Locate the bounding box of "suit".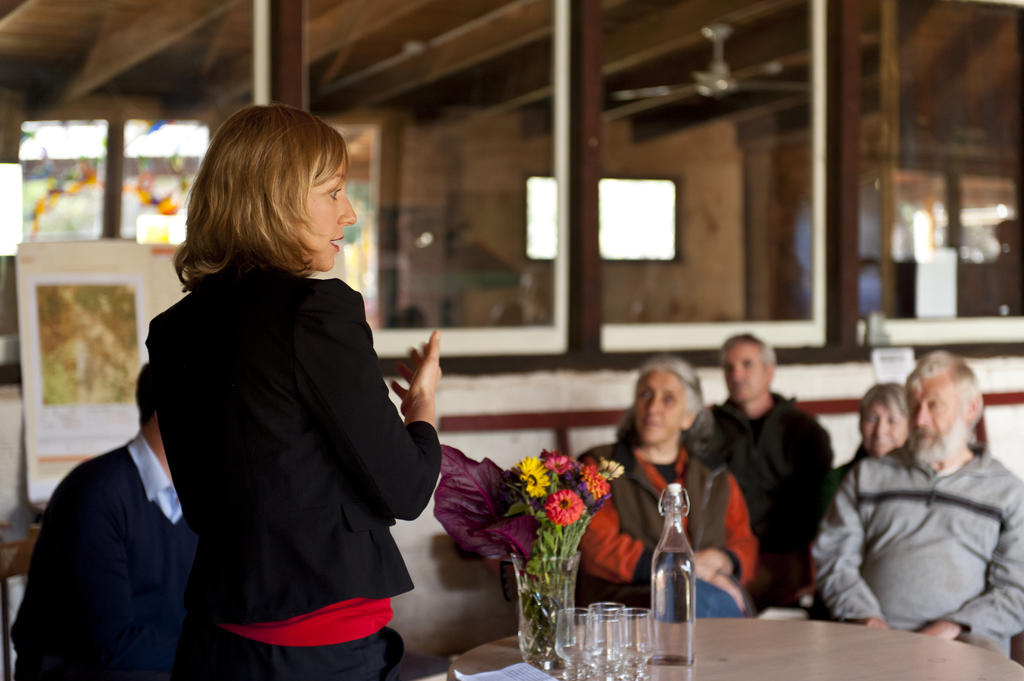
Bounding box: (left=136, top=251, right=445, bottom=630).
